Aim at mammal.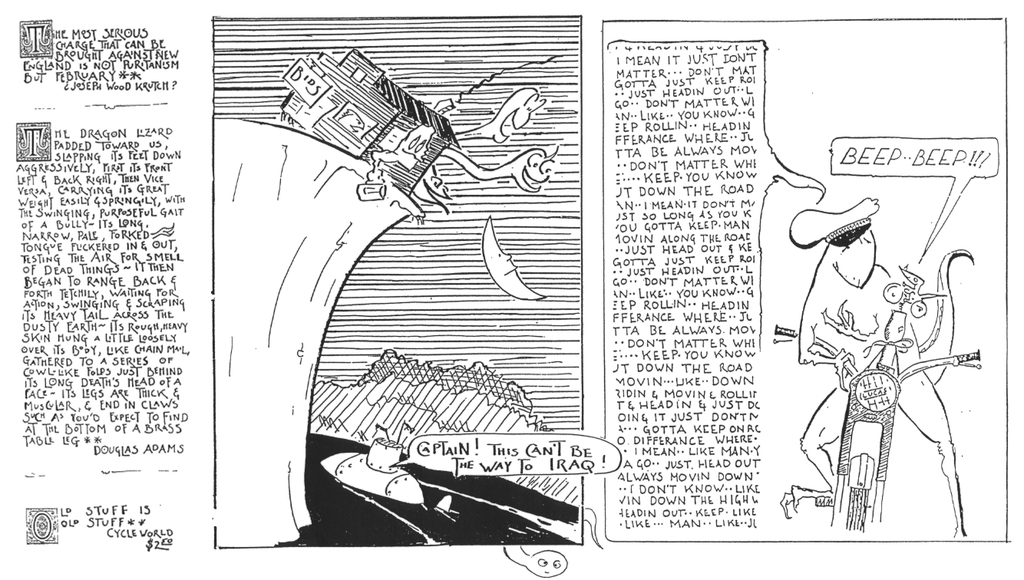
Aimed at left=785, top=193, right=968, bottom=538.
